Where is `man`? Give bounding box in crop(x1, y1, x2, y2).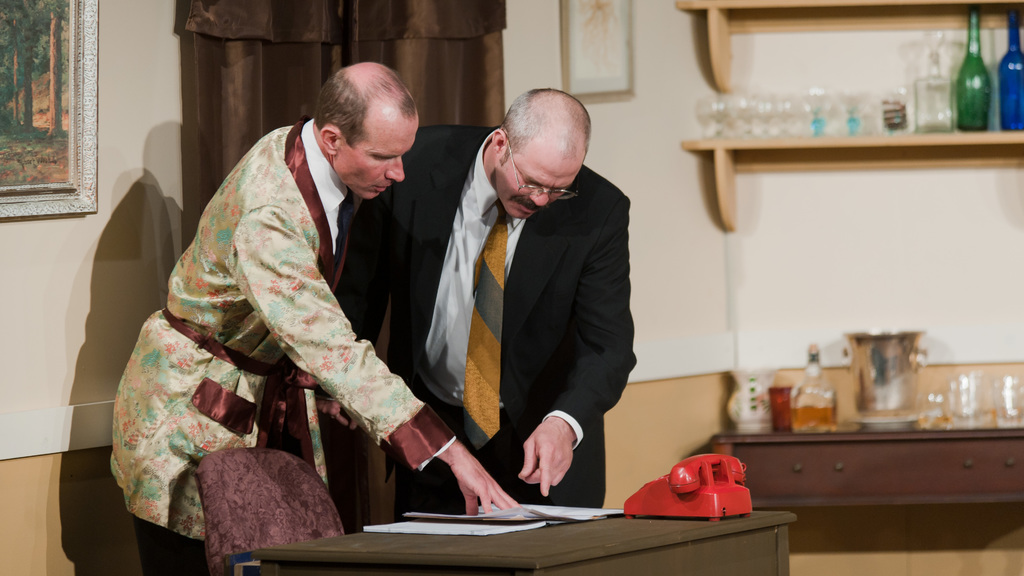
crop(125, 55, 454, 557).
